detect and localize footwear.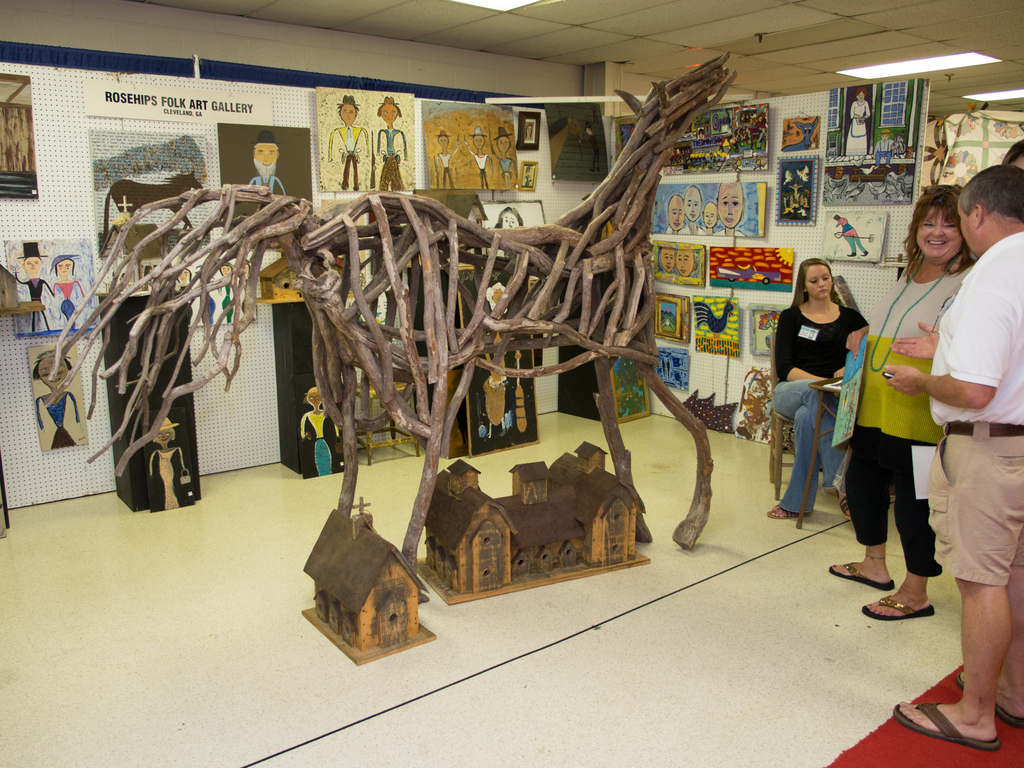
Localized at detection(892, 700, 1006, 745).
